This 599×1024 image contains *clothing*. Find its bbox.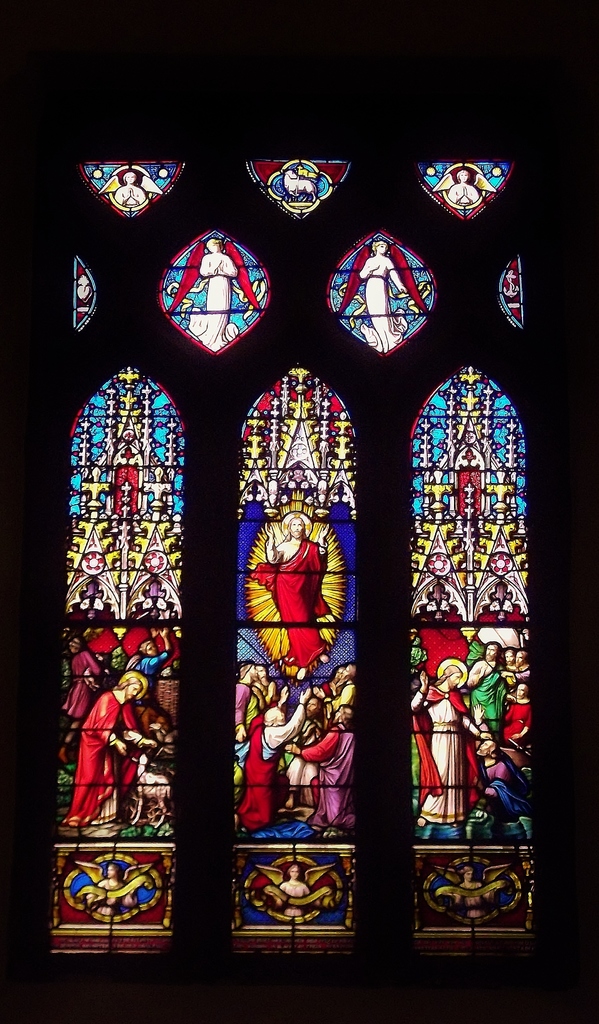
(x1=252, y1=509, x2=341, y2=678).
